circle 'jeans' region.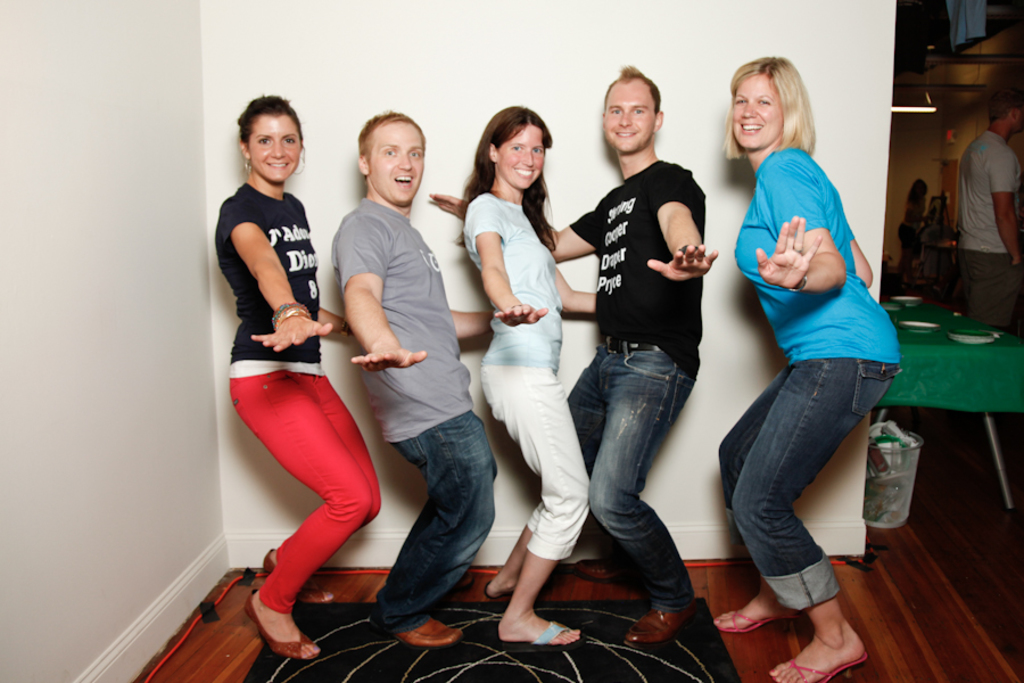
Region: x1=958, y1=242, x2=1014, y2=319.
